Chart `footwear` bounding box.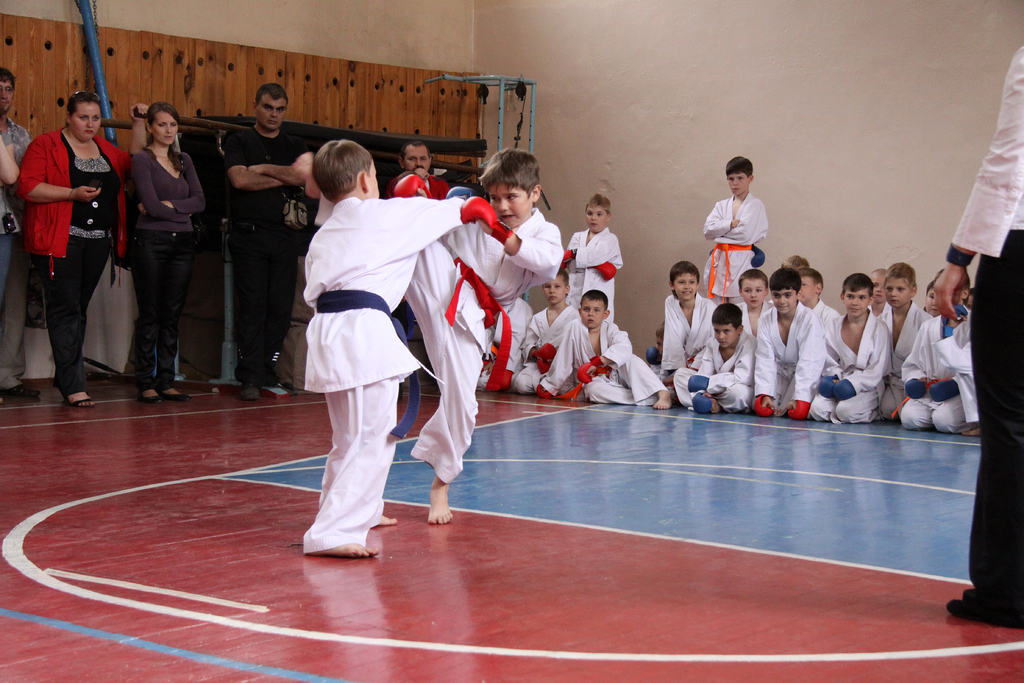
Charted: l=1, t=382, r=39, b=399.
